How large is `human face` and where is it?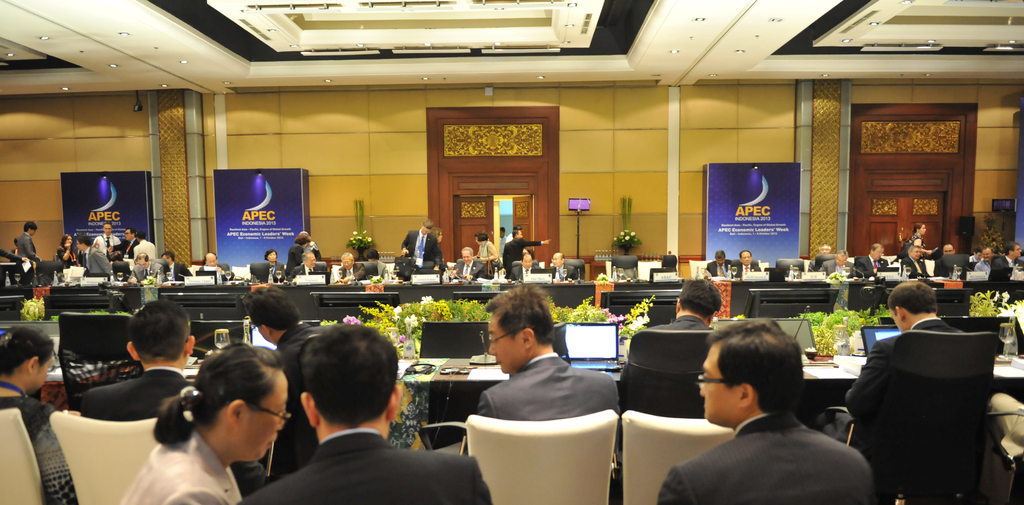
Bounding box: <bbox>126, 228, 133, 242</bbox>.
